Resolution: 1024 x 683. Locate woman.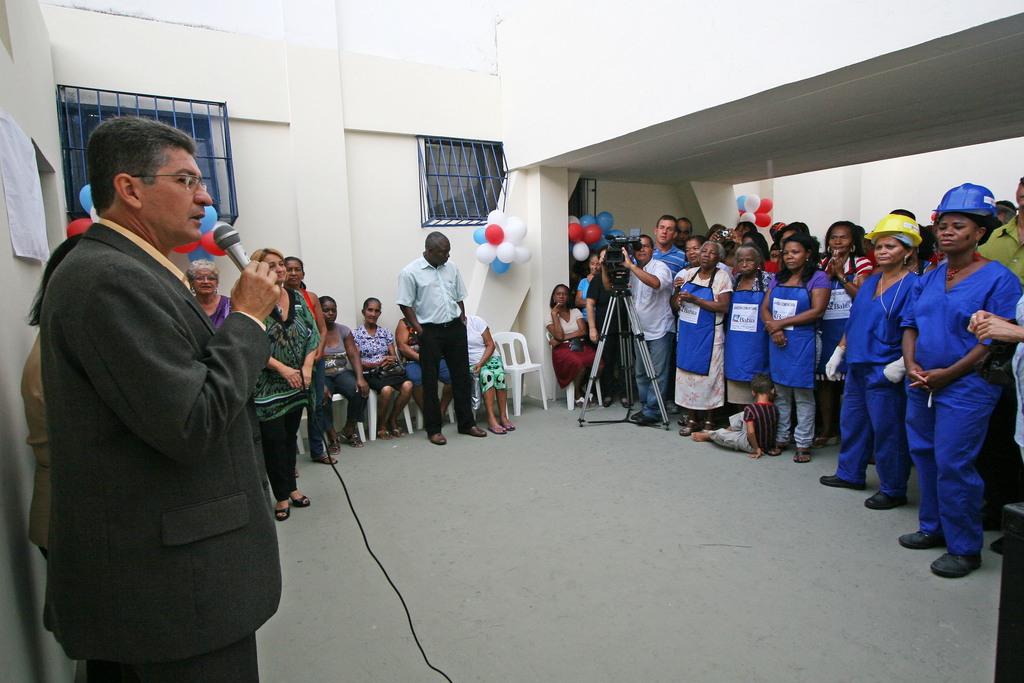
pyautogui.locateOnScreen(901, 182, 1023, 581).
